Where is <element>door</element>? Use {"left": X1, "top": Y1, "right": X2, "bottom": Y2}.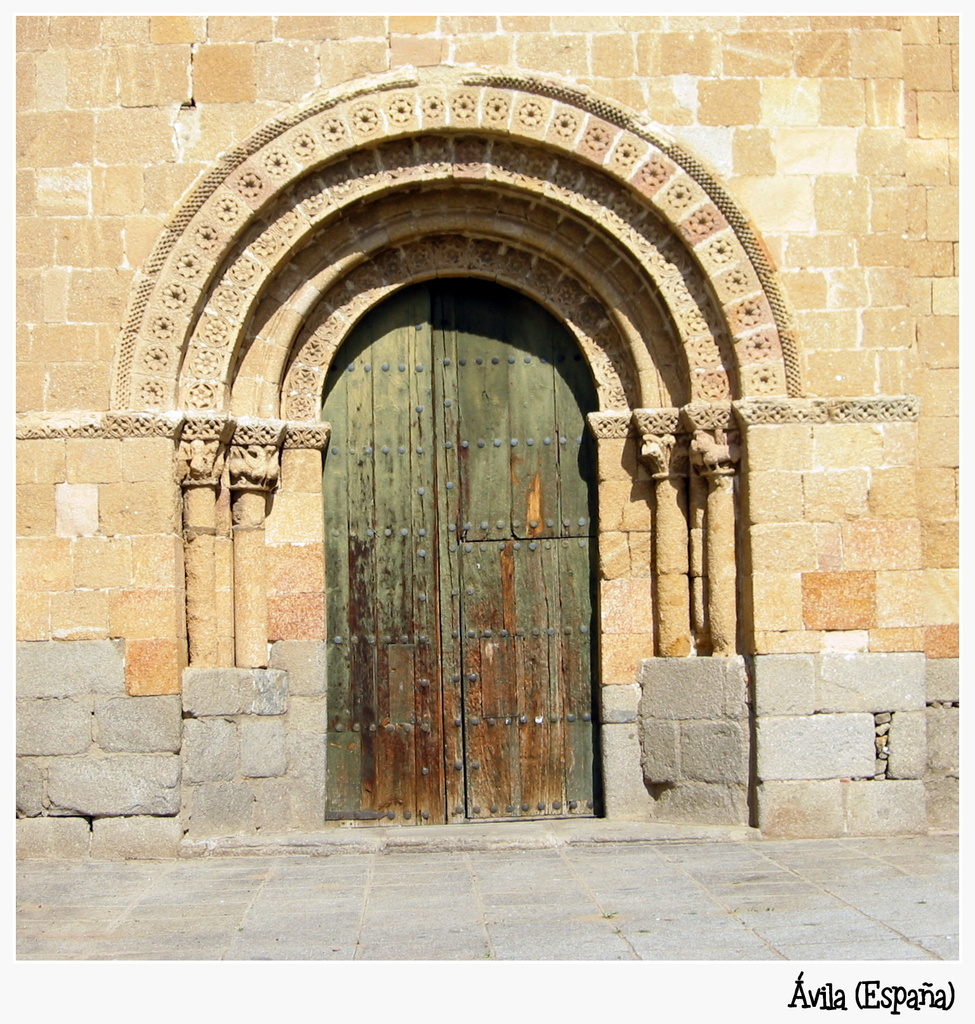
{"left": 308, "top": 284, "right": 602, "bottom": 816}.
